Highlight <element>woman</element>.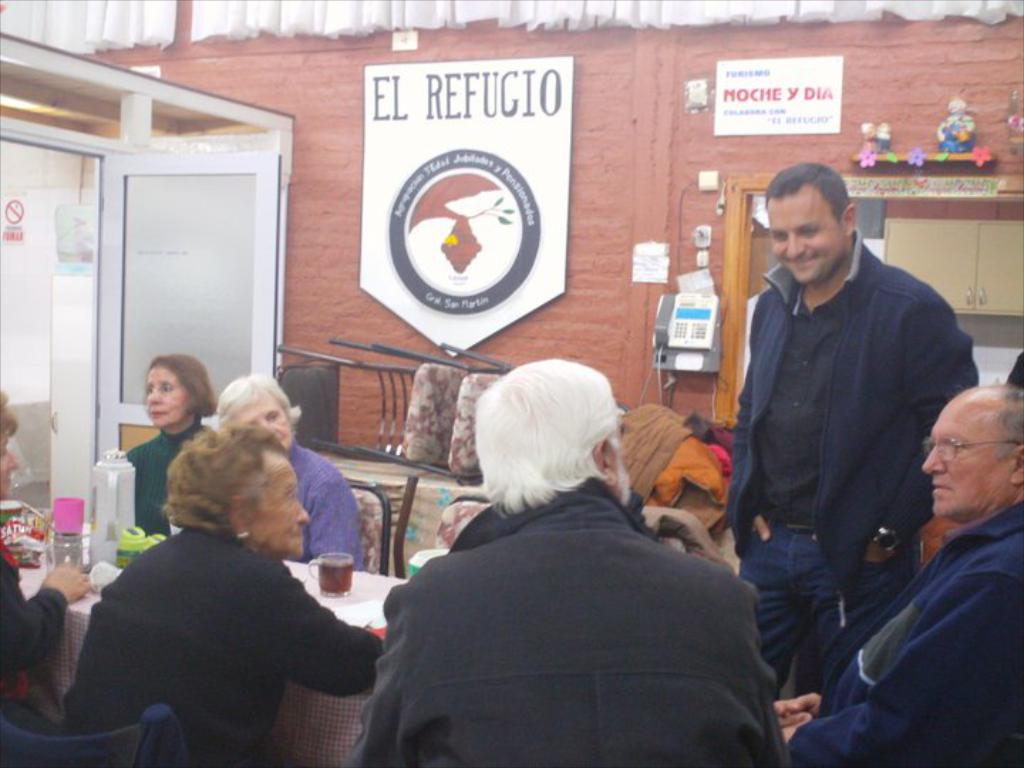
Highlighted region: box(0, 377, 92, 735).
